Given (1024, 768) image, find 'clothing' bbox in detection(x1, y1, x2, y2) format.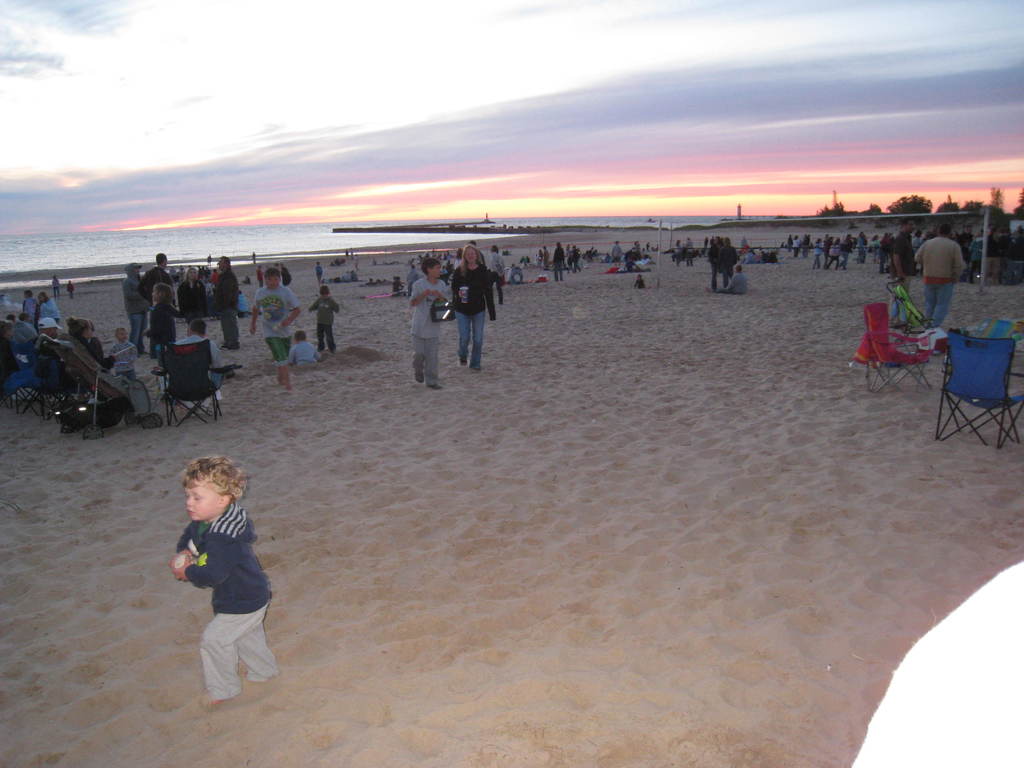
detection(548, 246, 561, 282).
